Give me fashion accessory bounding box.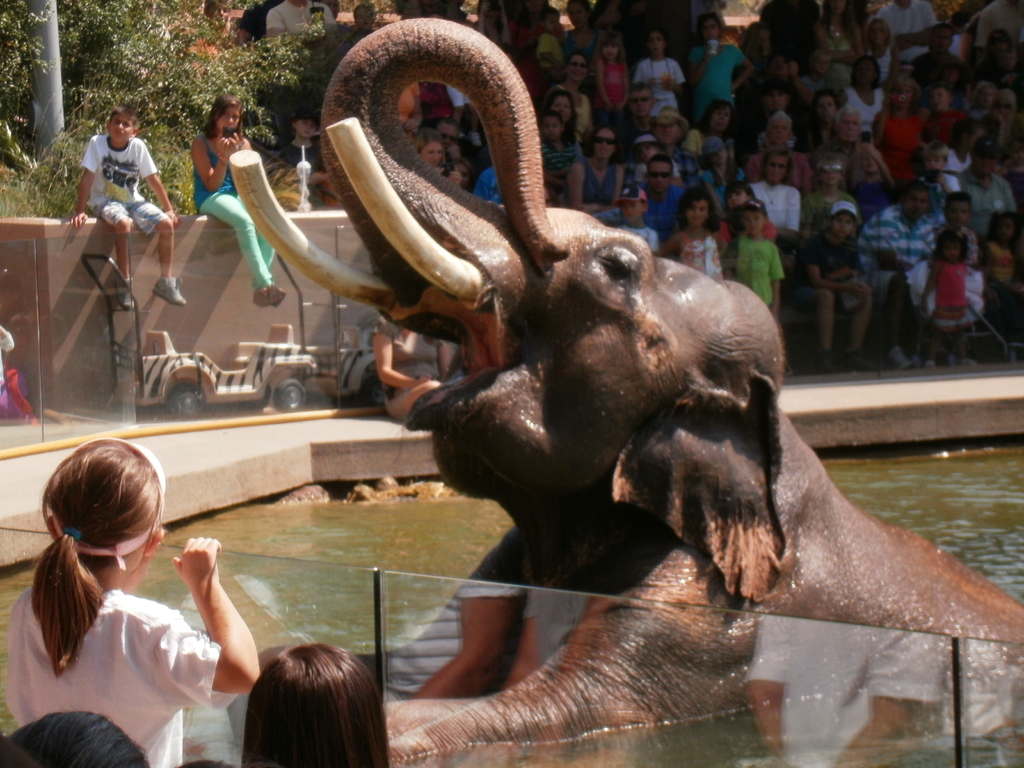
<bbox>890, 347, 906, 368</bbox>.
